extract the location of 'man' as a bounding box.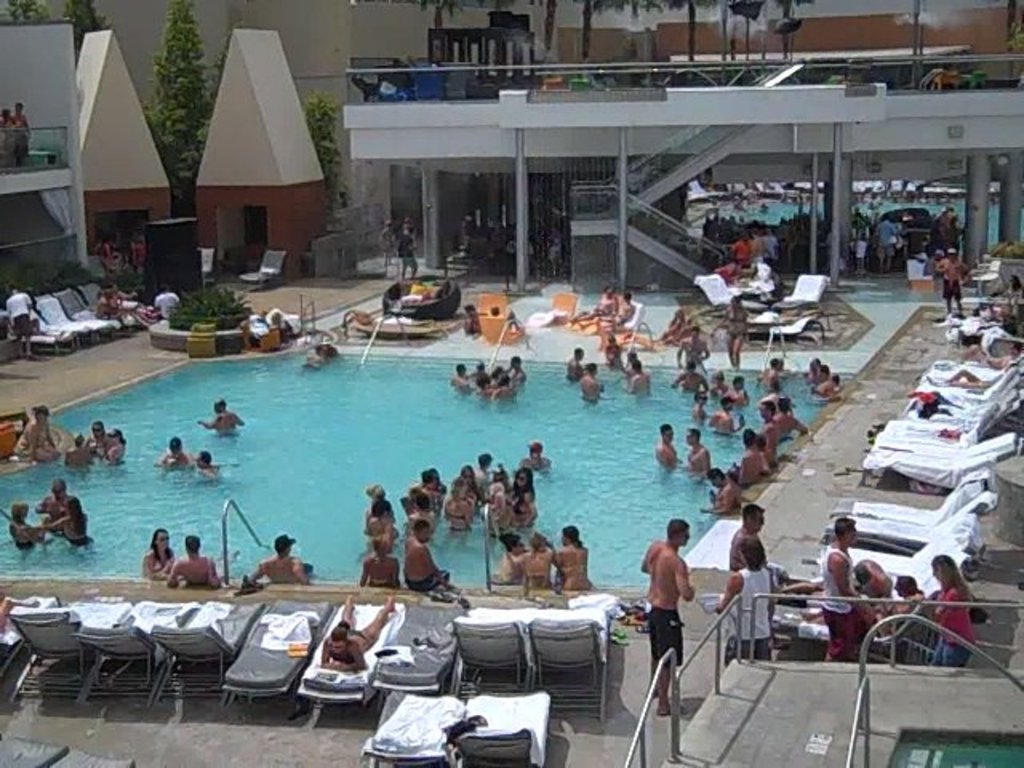
{"x1": 621, "y1": 358, "x2": 661, "y2": 390}.
